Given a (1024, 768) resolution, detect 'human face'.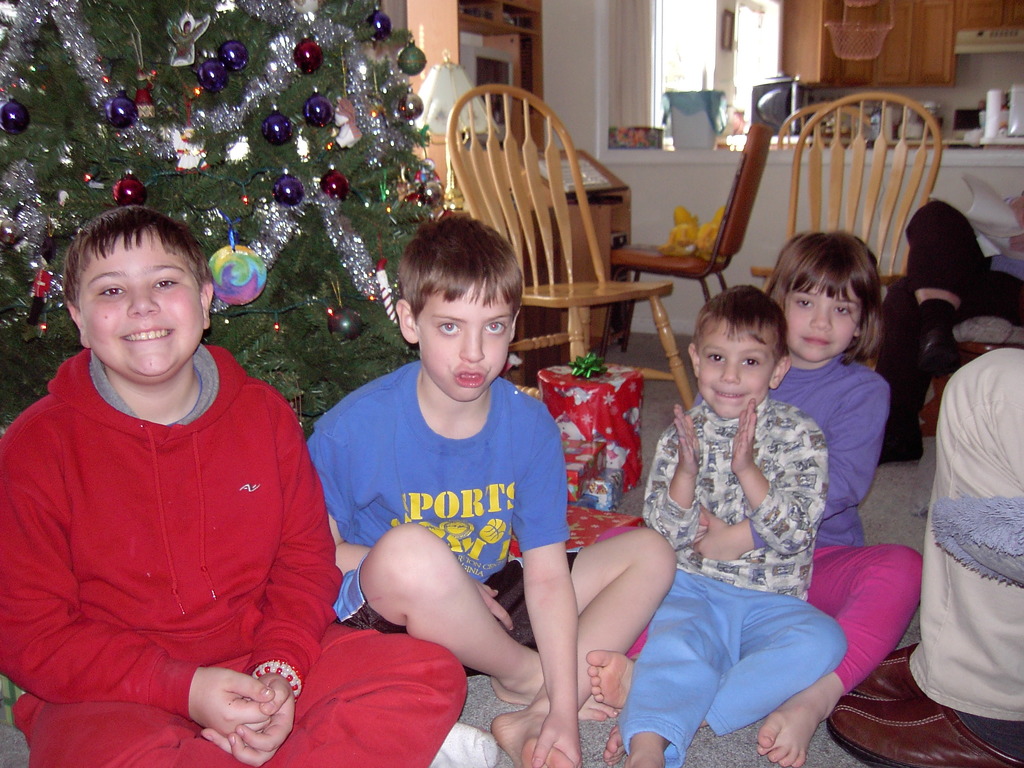
(779,273,854,363).
